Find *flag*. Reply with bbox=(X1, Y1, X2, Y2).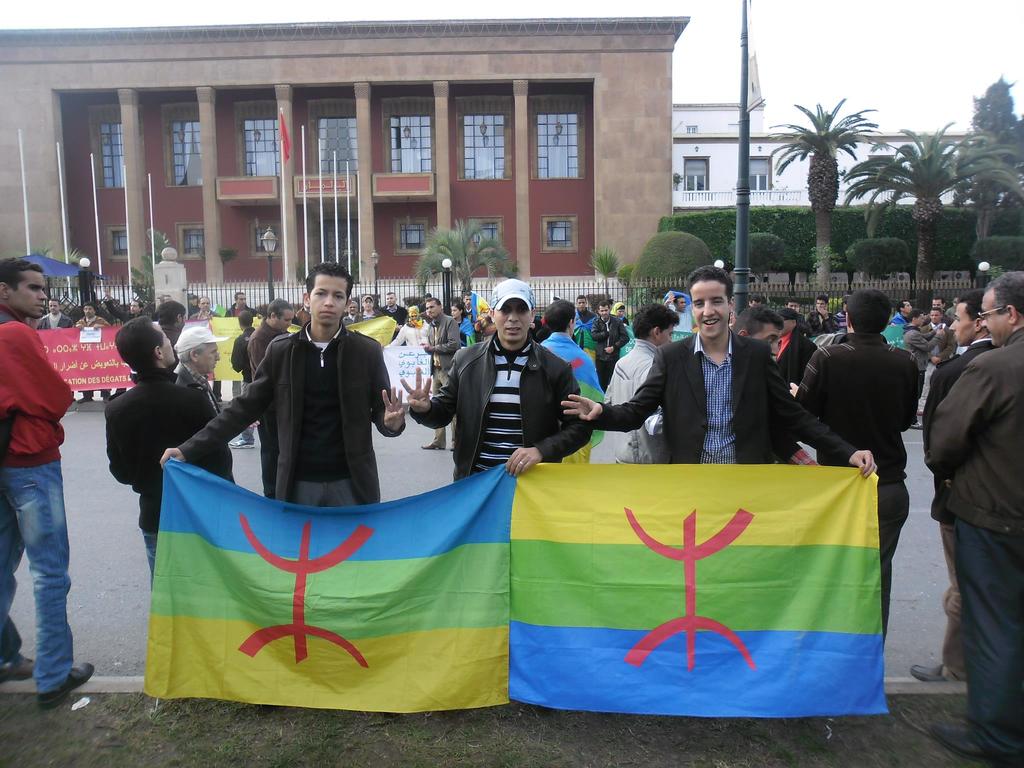
bbox=(507, 450, 892, 715).
